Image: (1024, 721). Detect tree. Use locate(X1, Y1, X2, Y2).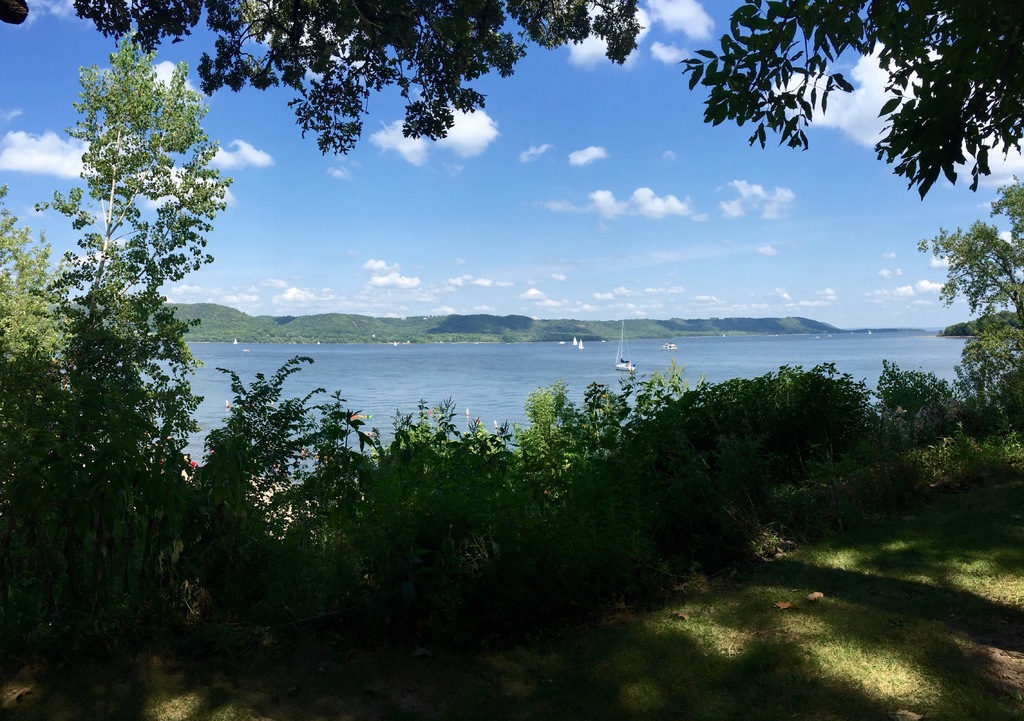
locate(22, 42, 233, 535).
